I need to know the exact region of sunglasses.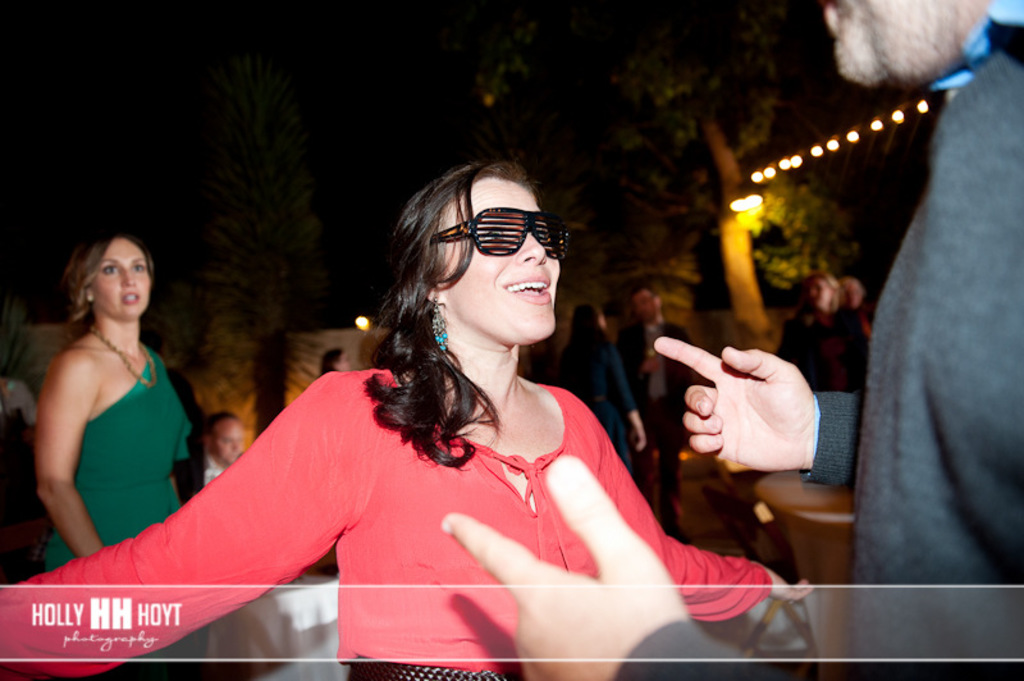
Region: x1=421 y1=210 x2=571 y2=276.
